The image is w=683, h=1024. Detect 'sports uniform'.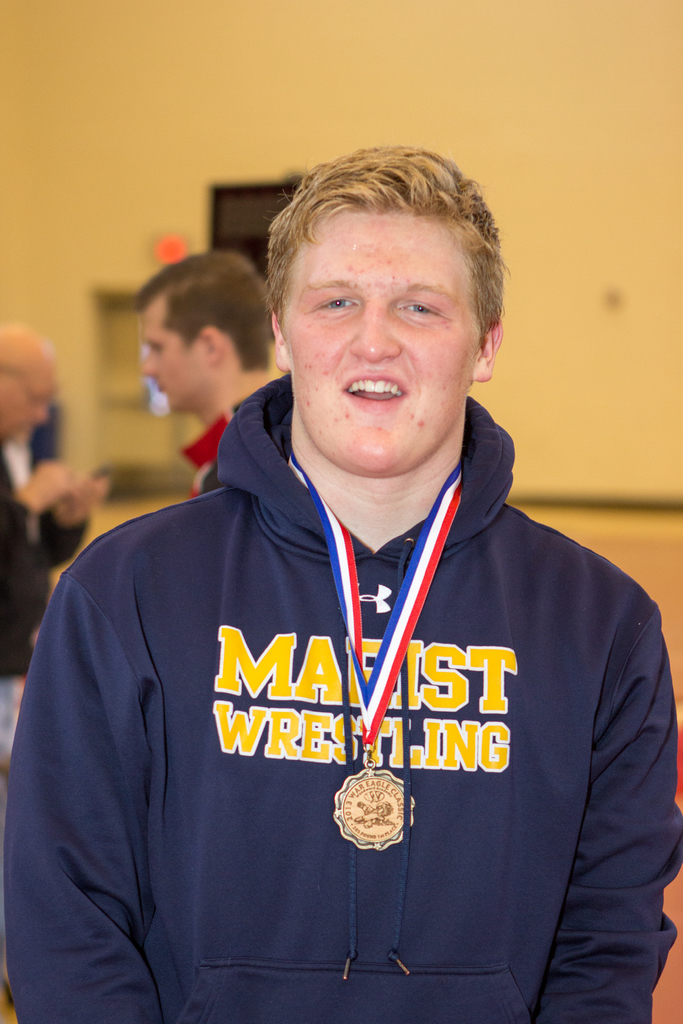
Detection: x1=24, y1=392, x2=652, y2=1023.
